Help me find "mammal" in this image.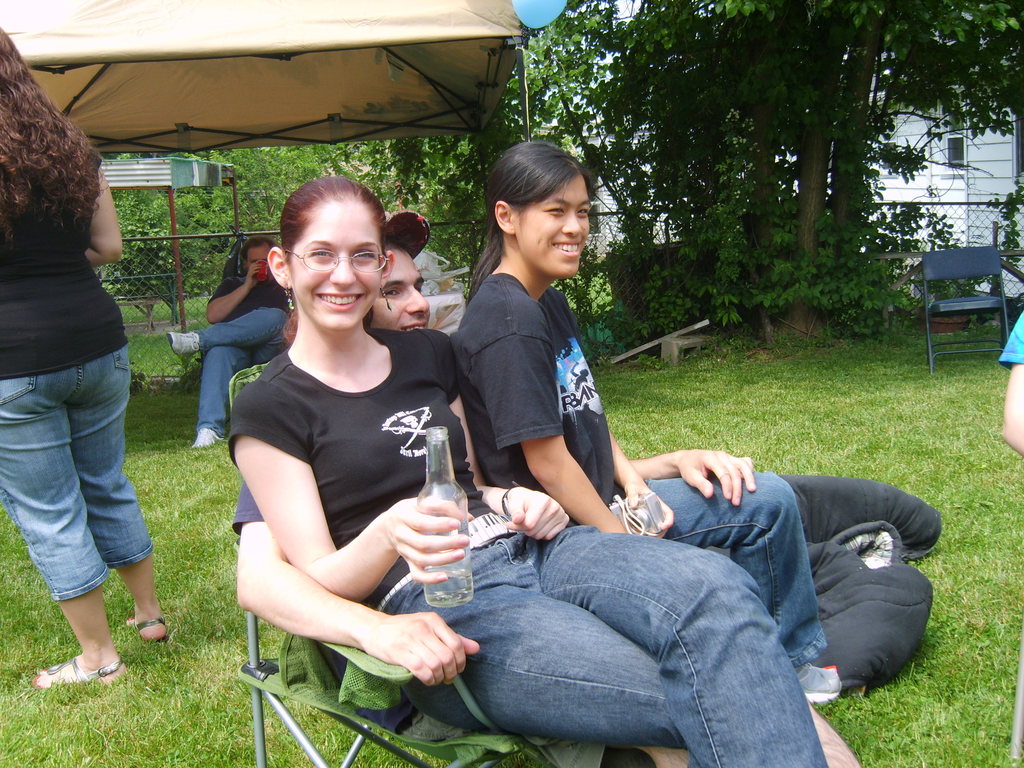
Found it: l=165, t=236, r=294, b=452.
